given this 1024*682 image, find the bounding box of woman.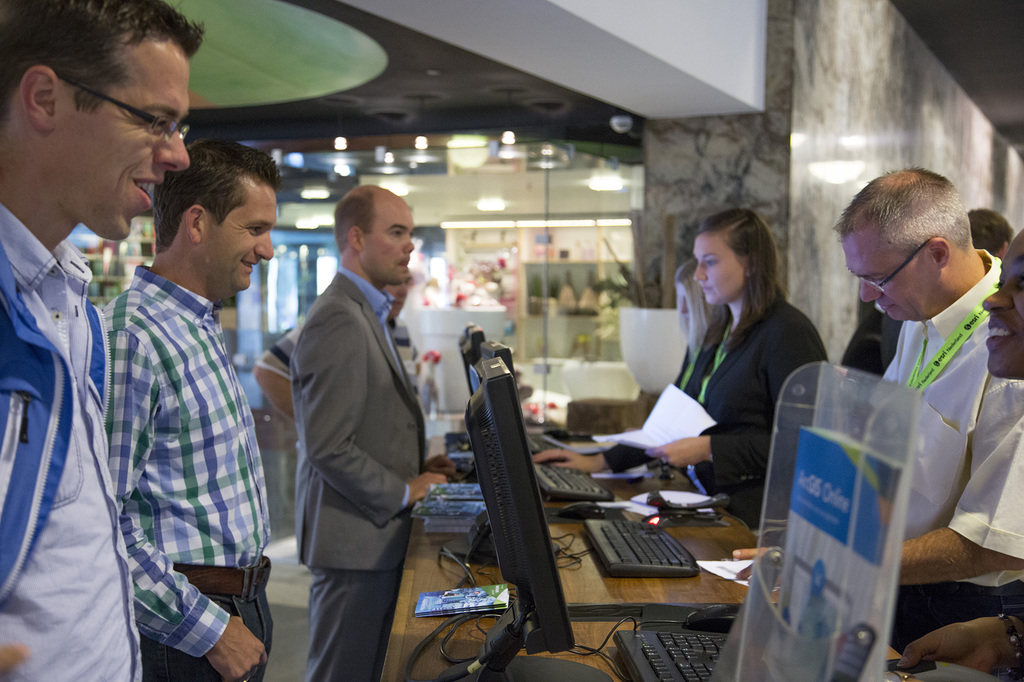
BBox(652, 201, 836, 520).
